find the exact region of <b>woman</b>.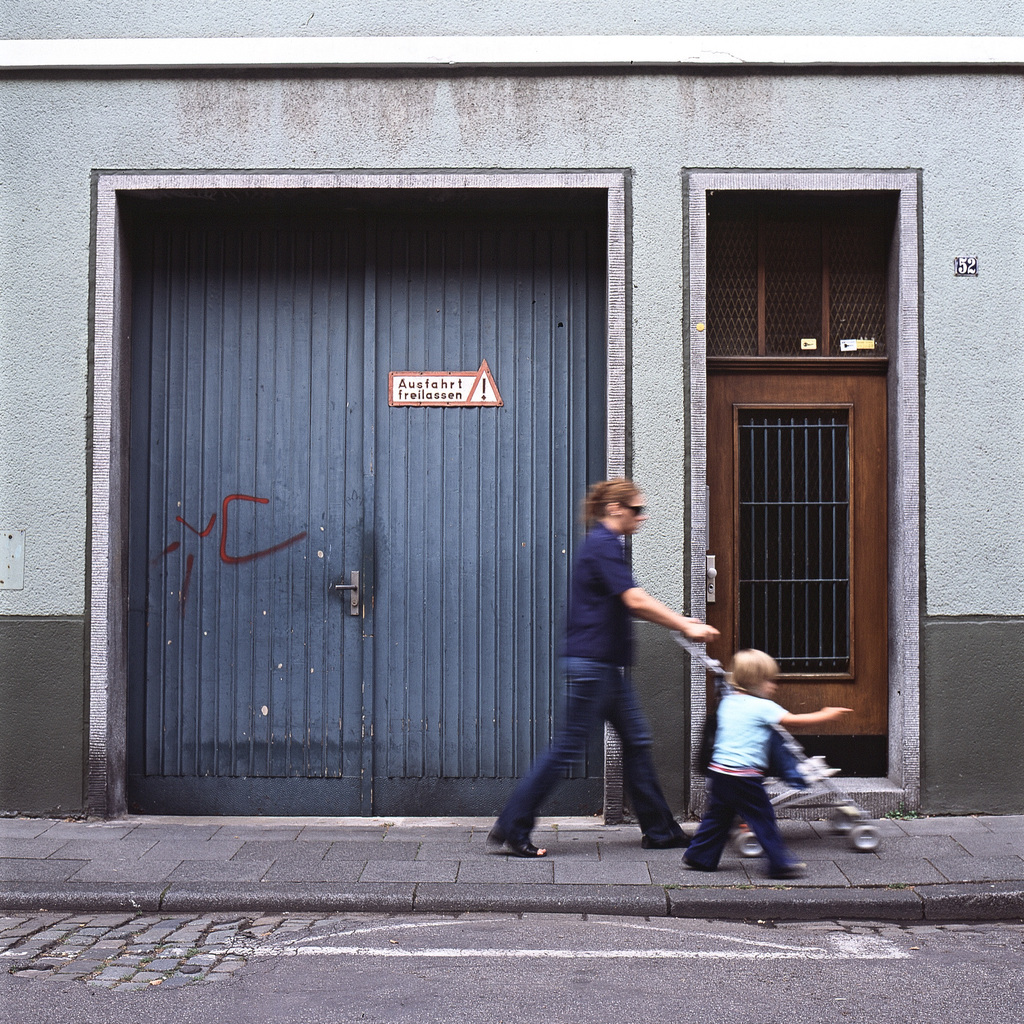
Exact region: bbox=[520, 449, 728, 884].
